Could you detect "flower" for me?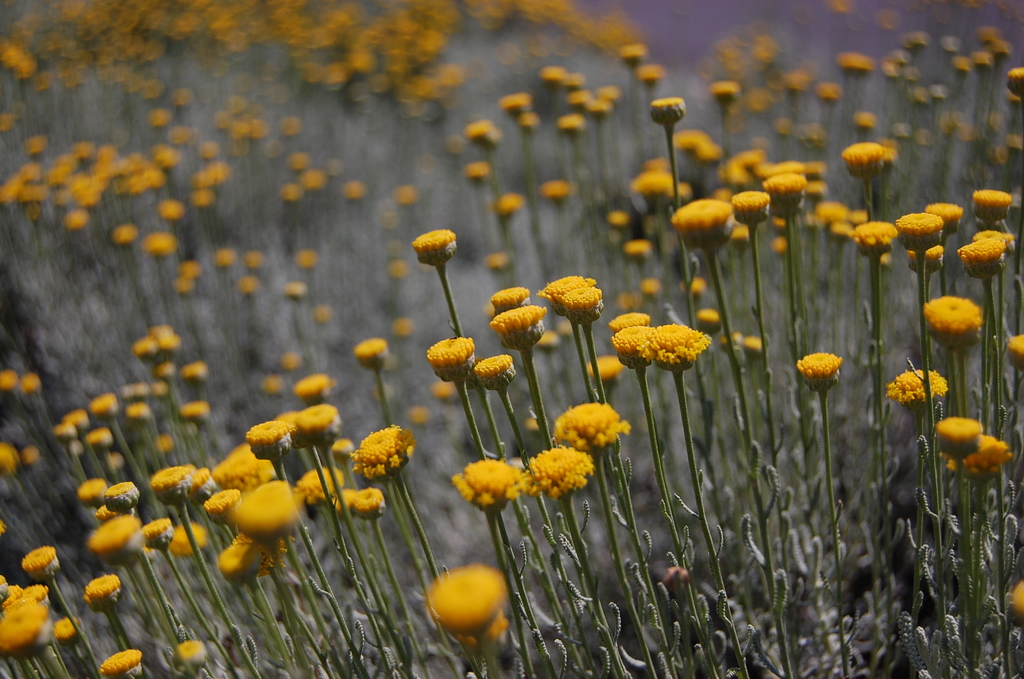
Detection result: pyautogui.locateOnScreen(193, 187, 213, 209).
